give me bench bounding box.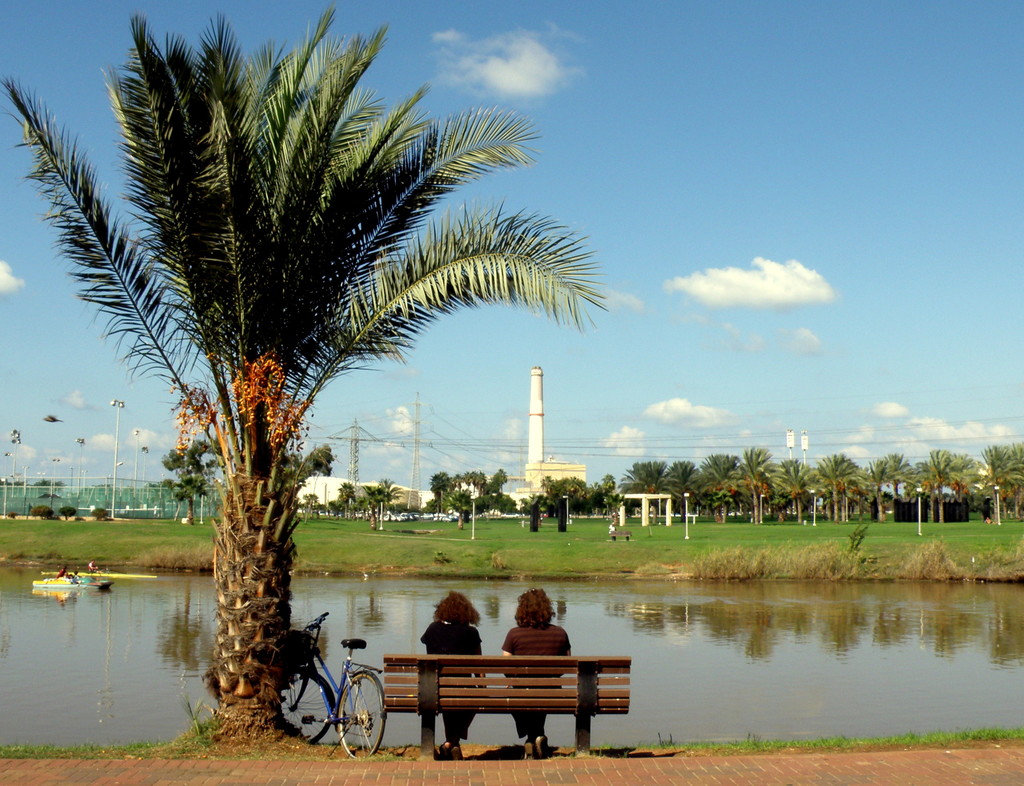
select_region(369, 638, 627, 763).
